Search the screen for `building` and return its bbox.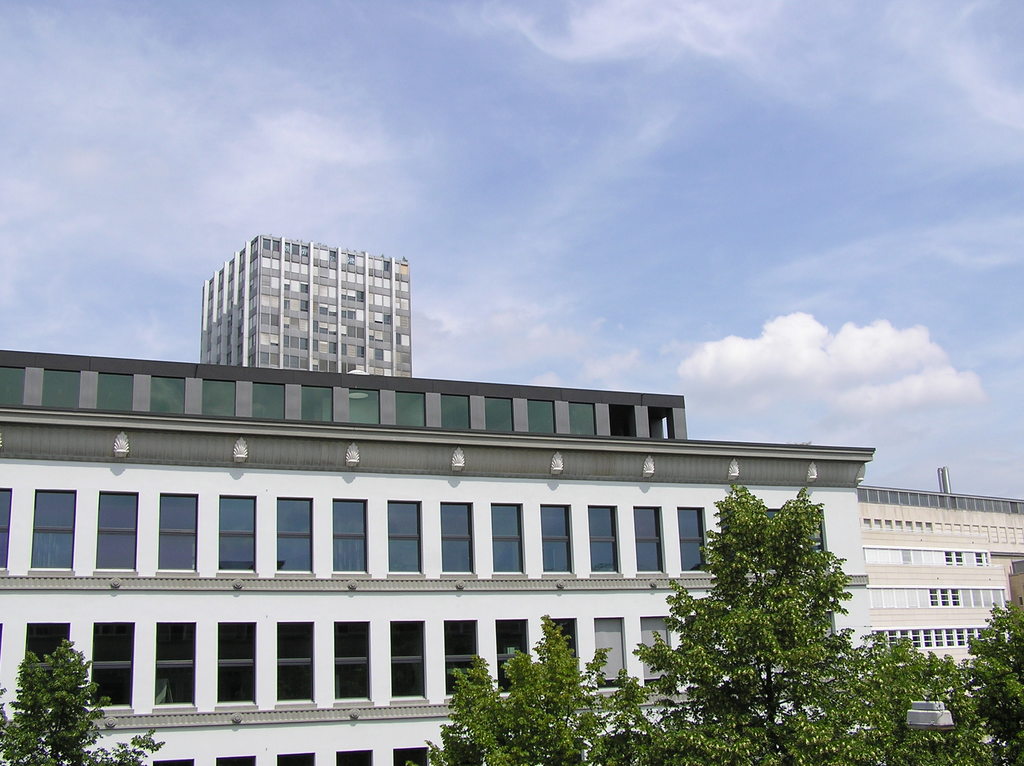
Found: [left=0, top=345, right=877, bottom=765].
